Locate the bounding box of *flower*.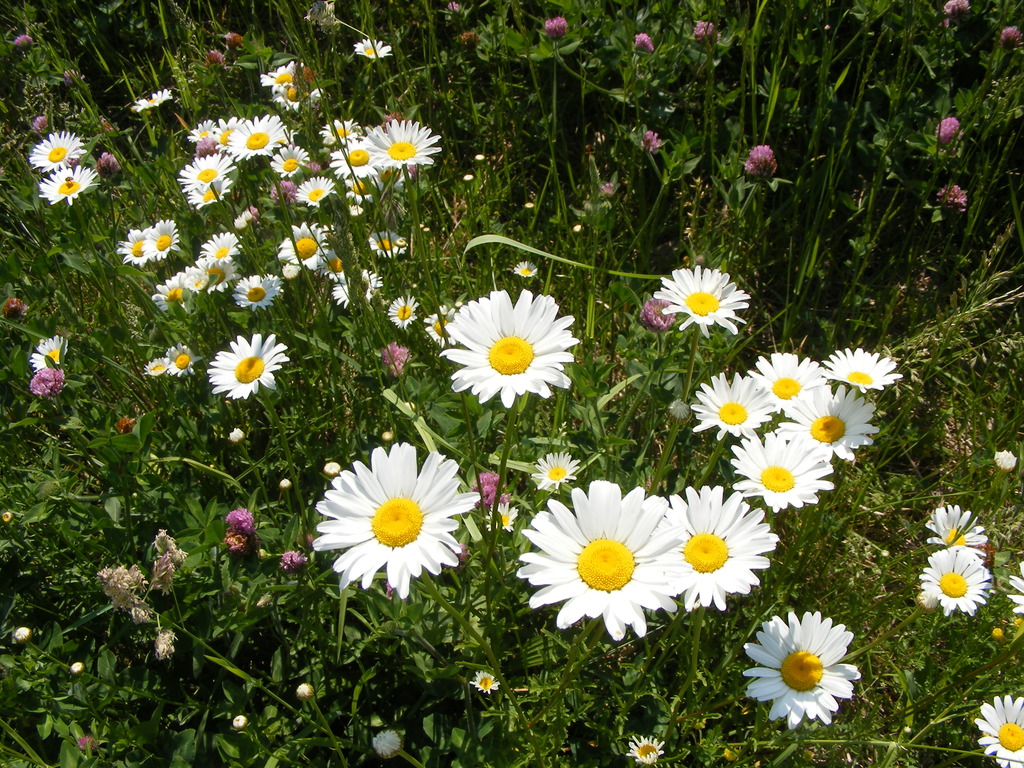
Bounding box: region(737, 609, 863, 725).
